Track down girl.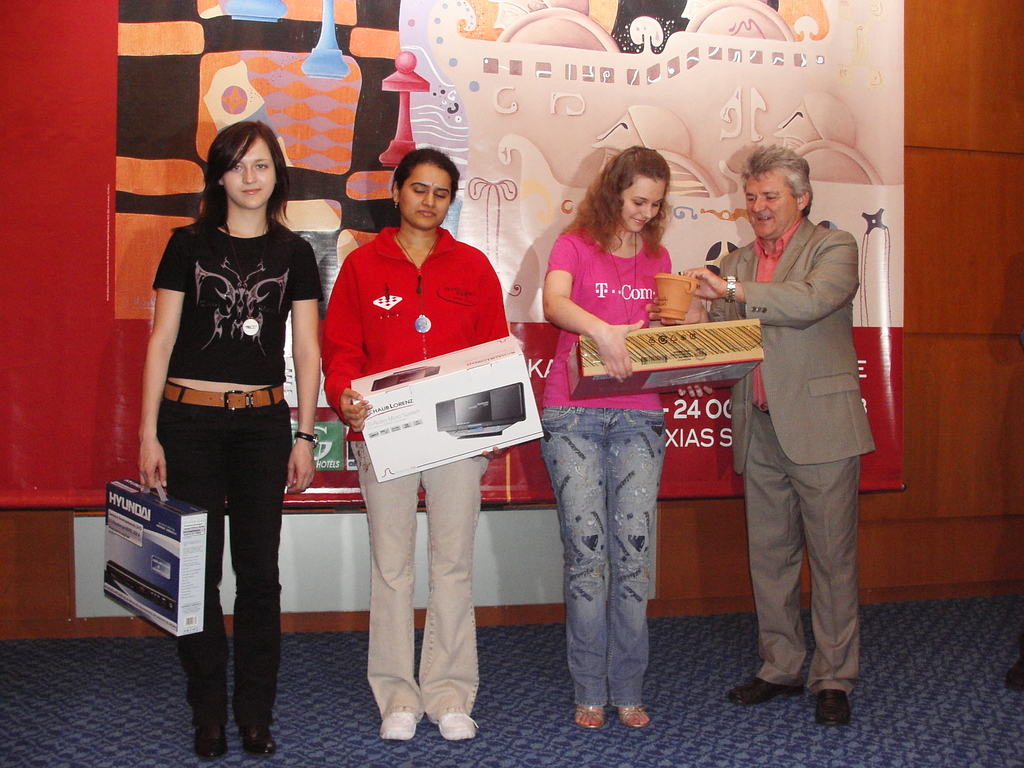
Tracked to BBox(140, 121, 324, 757).
